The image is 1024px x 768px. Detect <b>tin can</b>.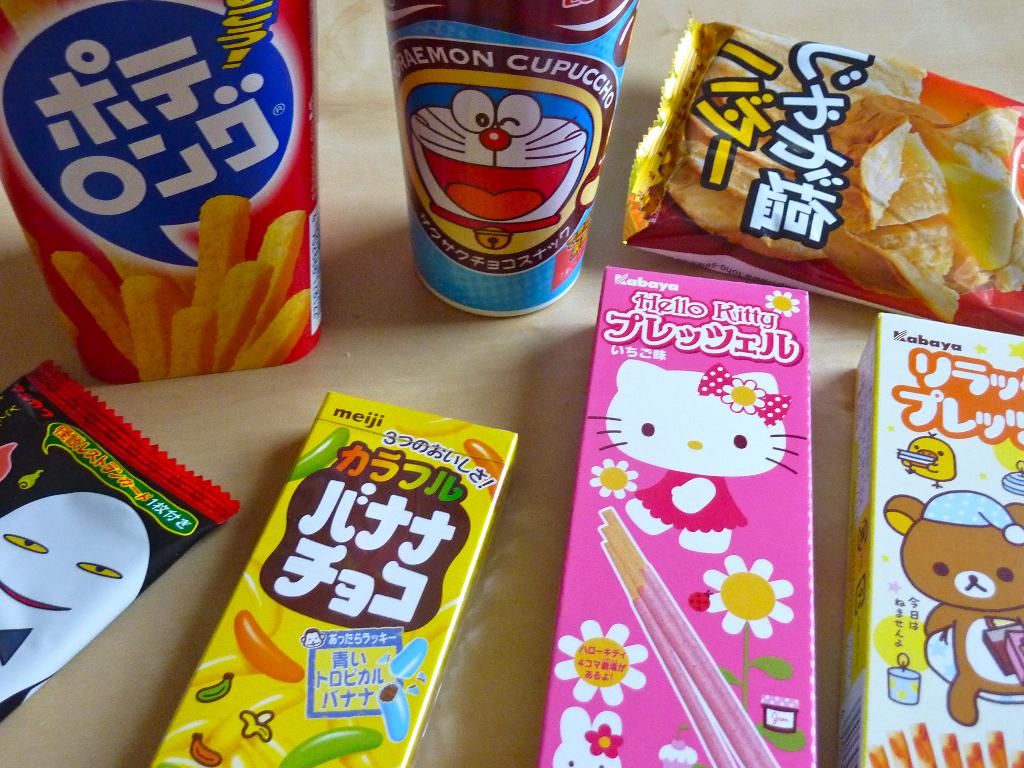
Detection: Rect(387, 0, 641, 325).
